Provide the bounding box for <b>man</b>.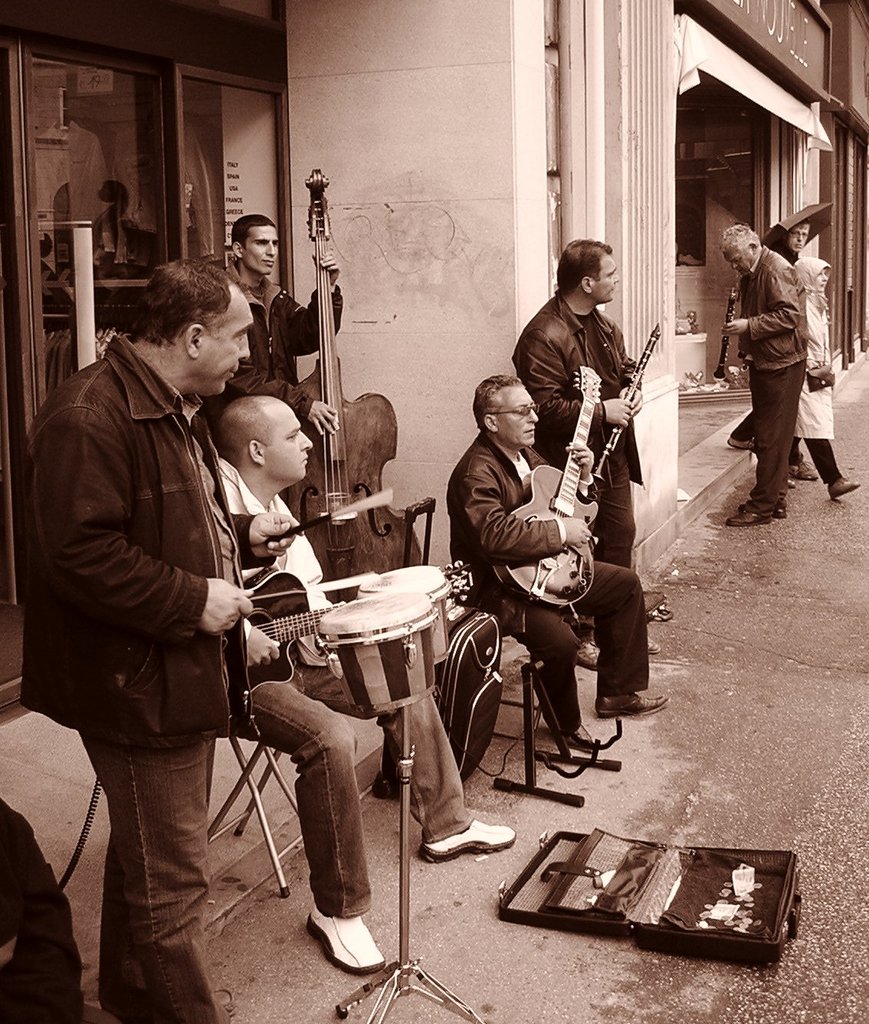
195,209,346,433.
